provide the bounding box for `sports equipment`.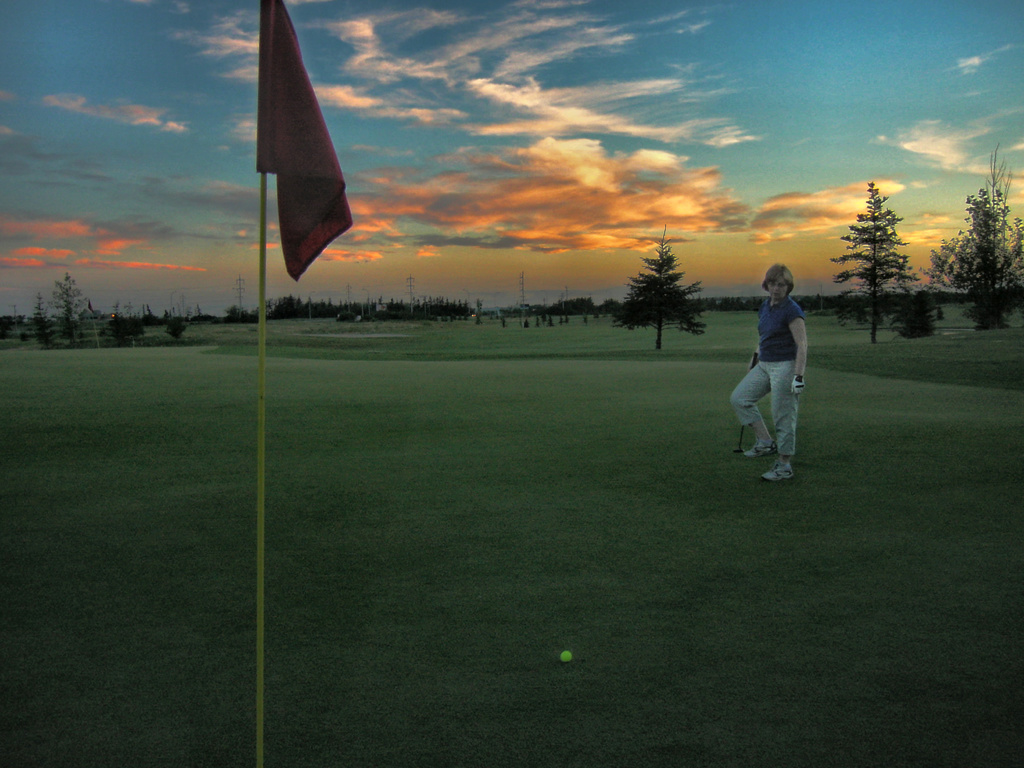
bbox(733, 352, 756, 458).
